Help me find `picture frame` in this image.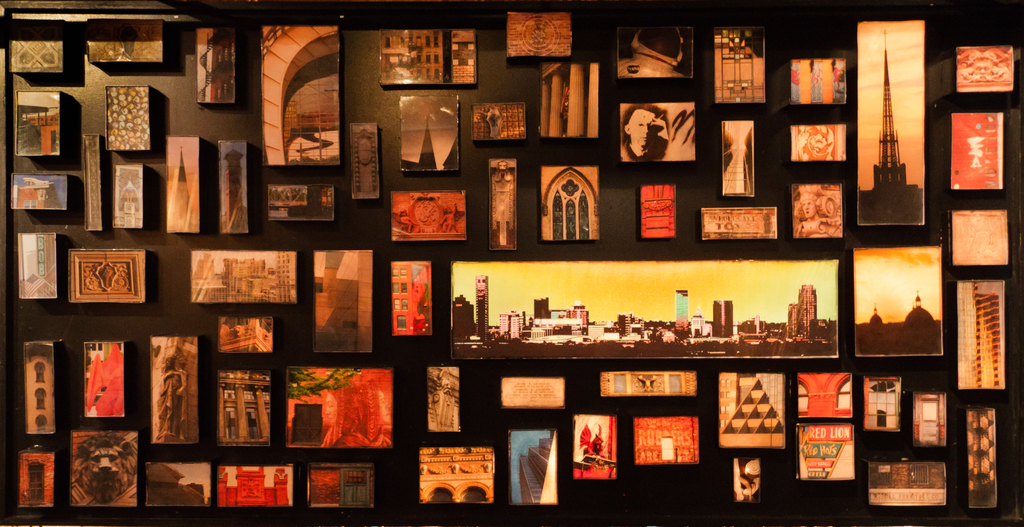
Found it: Rect(76, 330, 134, 424).
